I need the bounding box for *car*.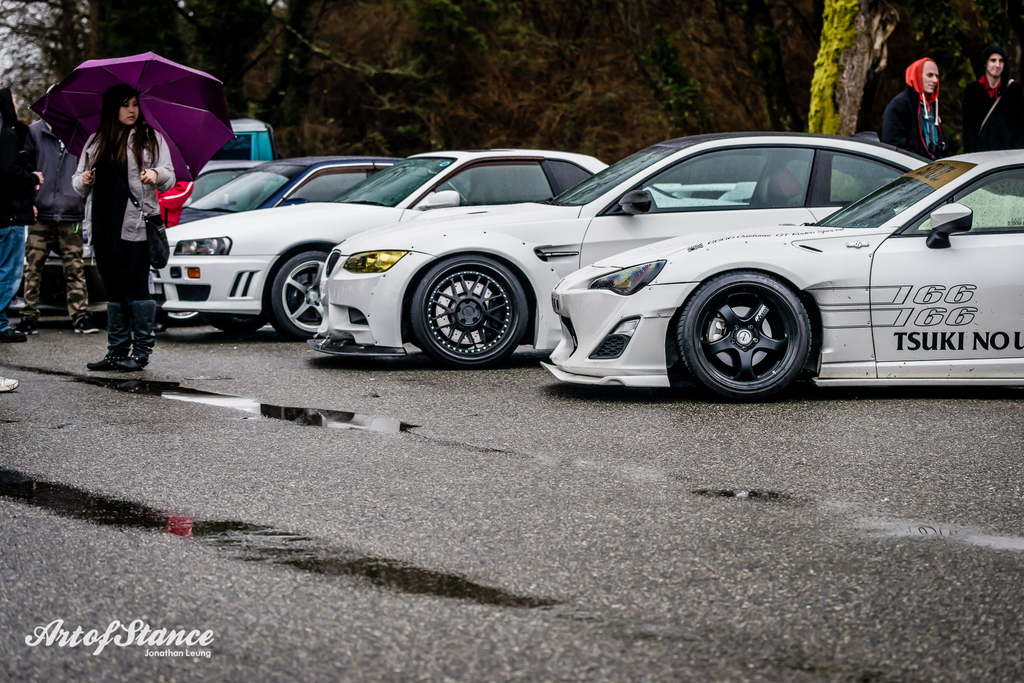
Here it is: [179, 151, 472, 326].
